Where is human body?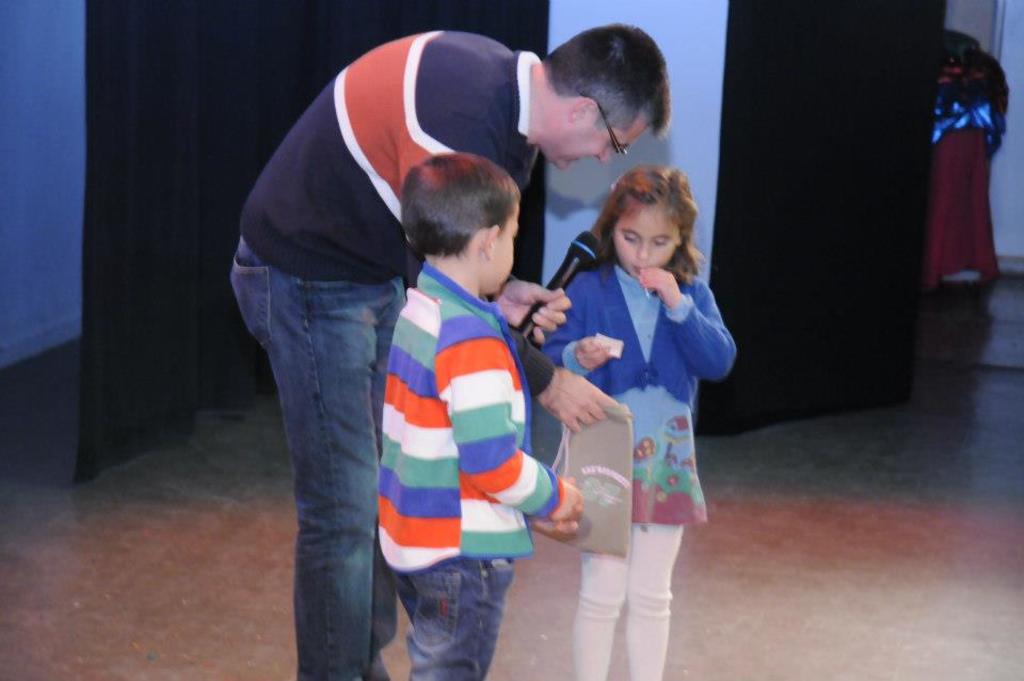
bbox(375, 268, 587, 680).
